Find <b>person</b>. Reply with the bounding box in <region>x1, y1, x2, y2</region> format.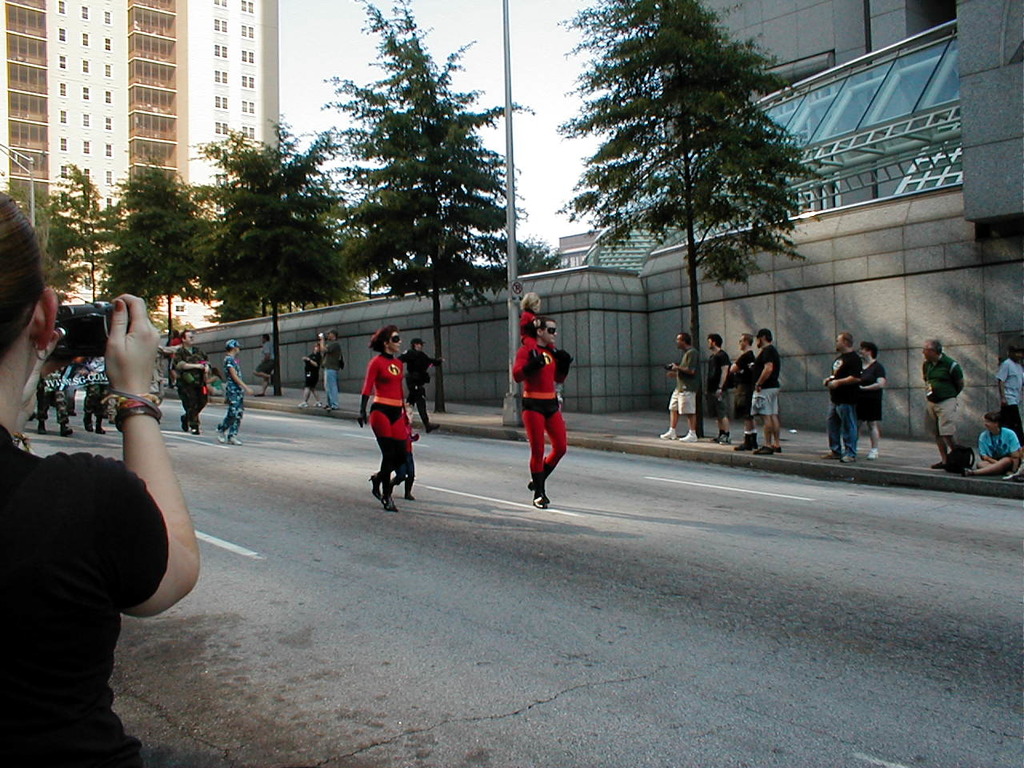
<region>852, 338, 882, 454</region>.
